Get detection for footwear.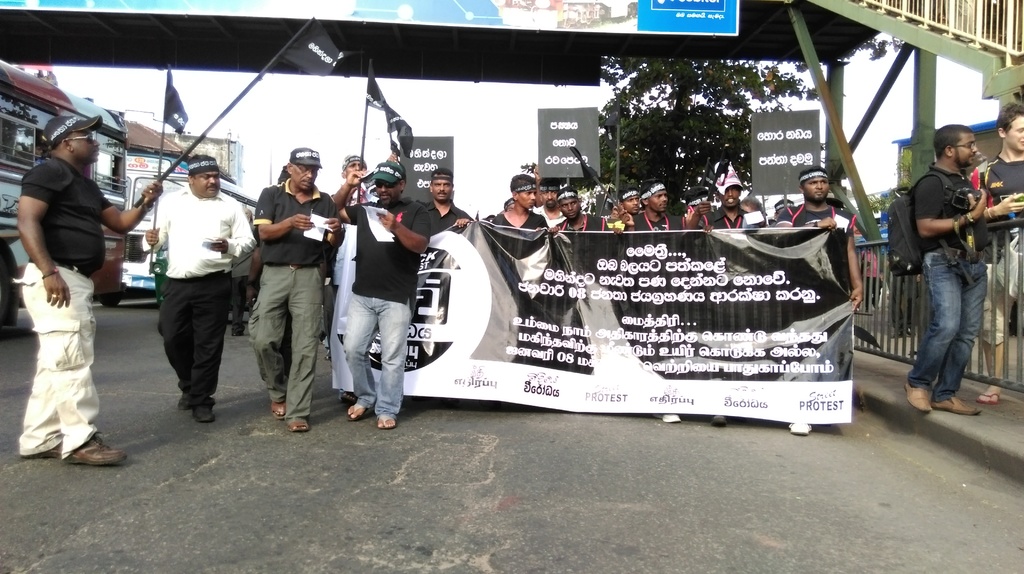
Detection: [x1=657, y1=414, x2=681, y2=423].
